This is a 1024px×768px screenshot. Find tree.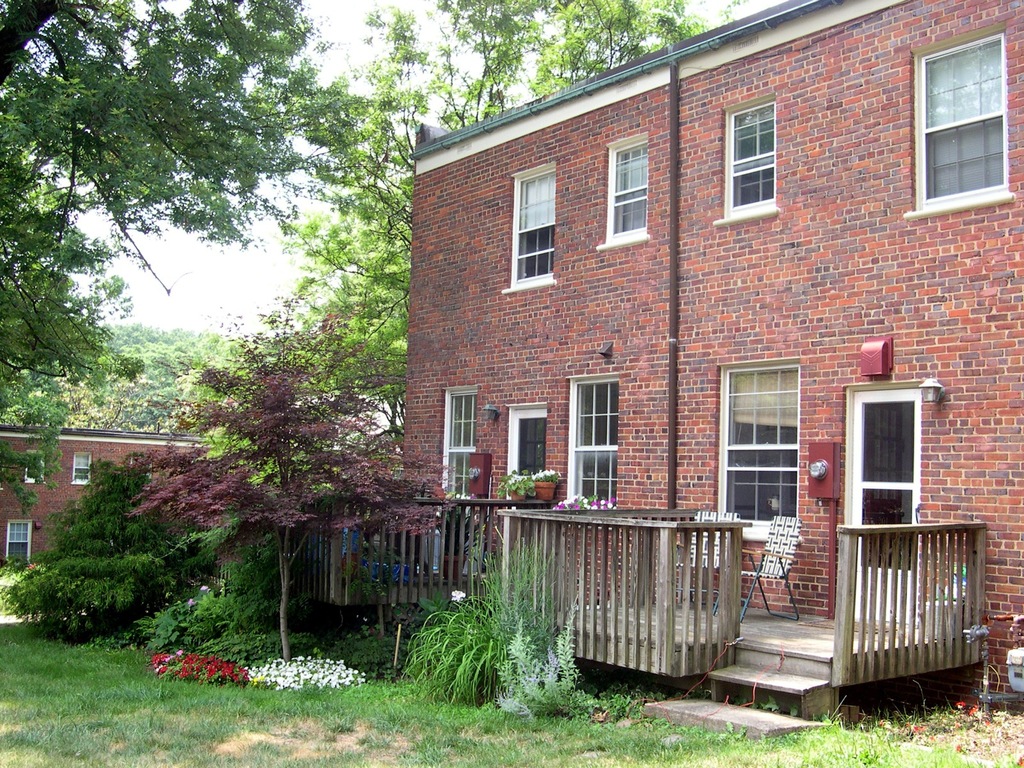
Bounding box: (24, 36, 383, 462).
